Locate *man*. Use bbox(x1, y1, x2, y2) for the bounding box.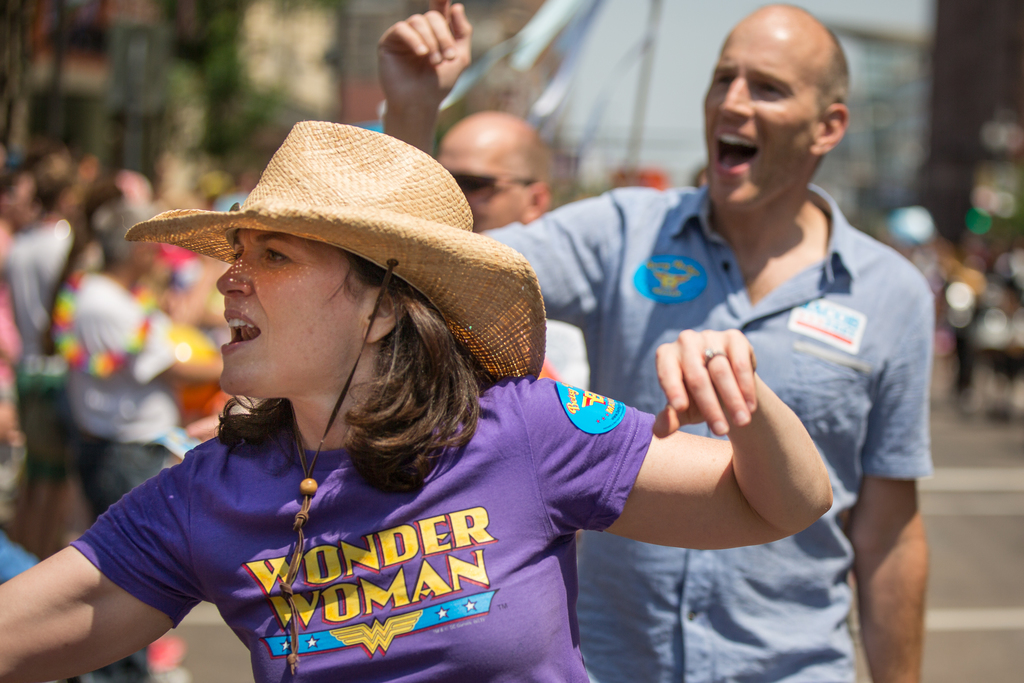
bbox(435, 119, 593, 391).
